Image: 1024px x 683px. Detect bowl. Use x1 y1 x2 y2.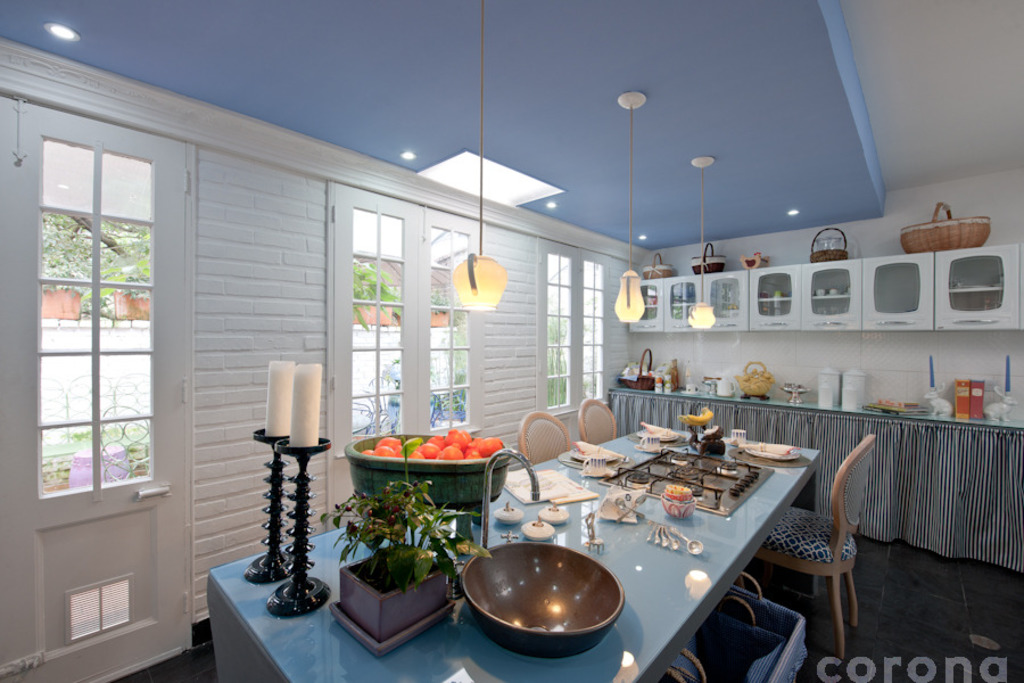
660 483 696 520.
